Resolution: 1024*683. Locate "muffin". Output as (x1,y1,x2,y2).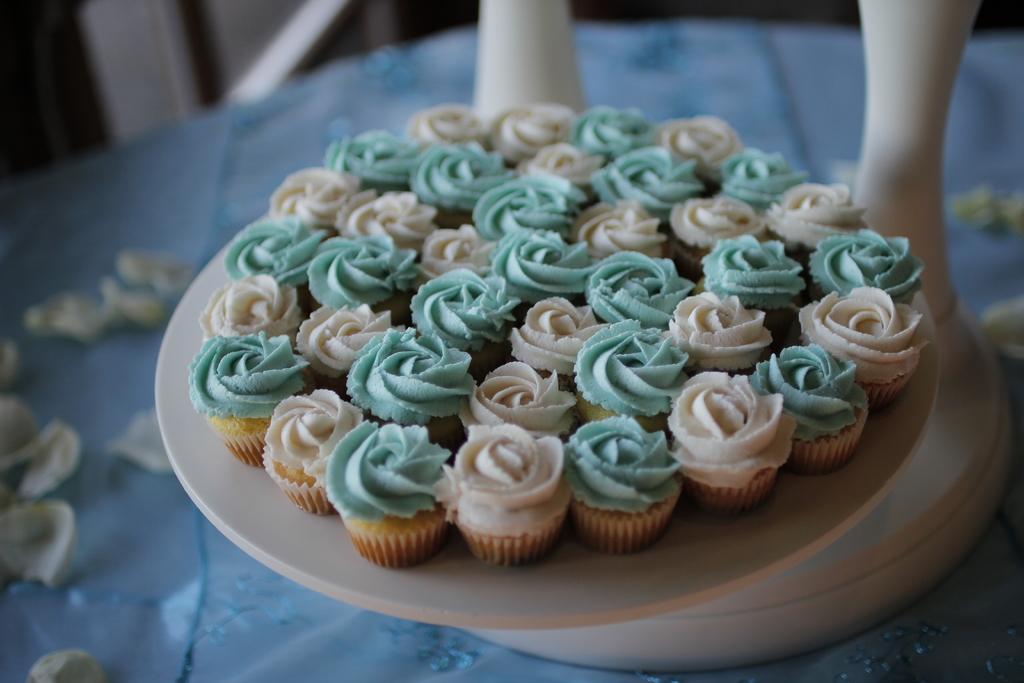
(327,415,451,572).
